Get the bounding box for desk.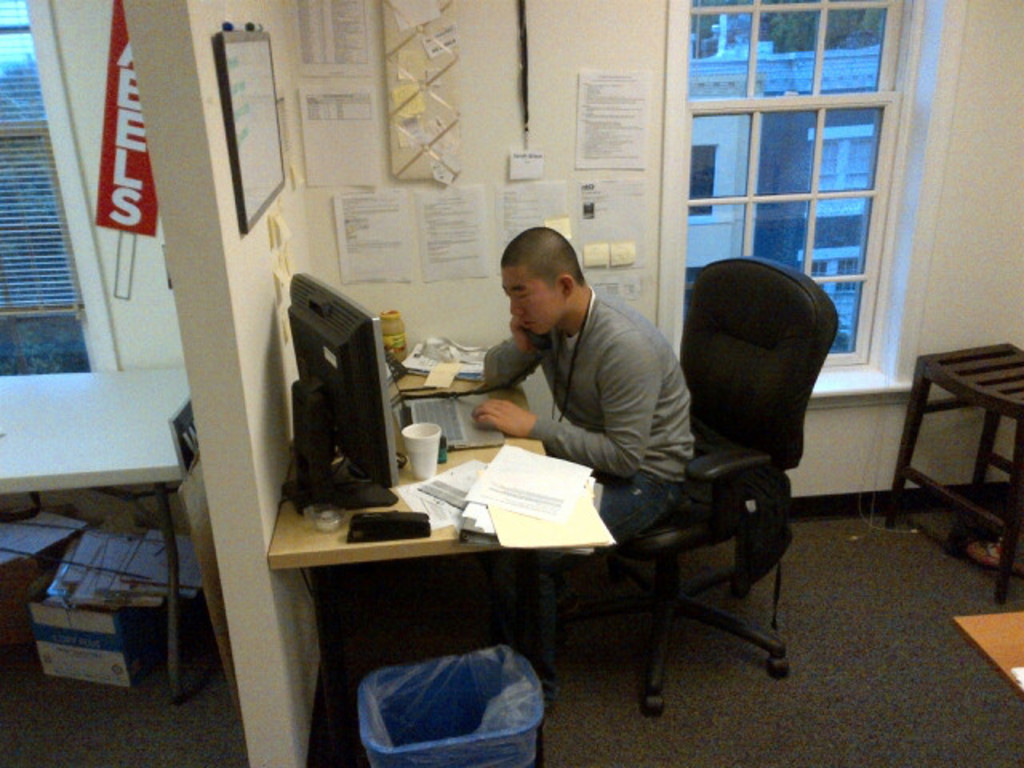
locate(0, 363, 187, 701).
